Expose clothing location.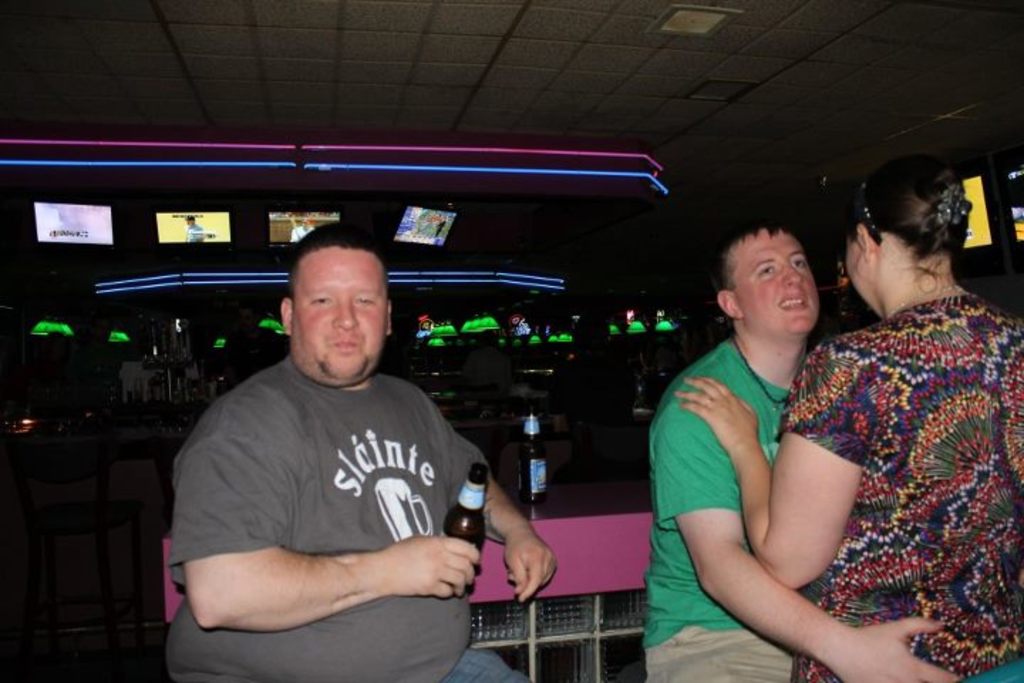
Exposed at <bbox>775, 300, 1023, 682</bbox>.
